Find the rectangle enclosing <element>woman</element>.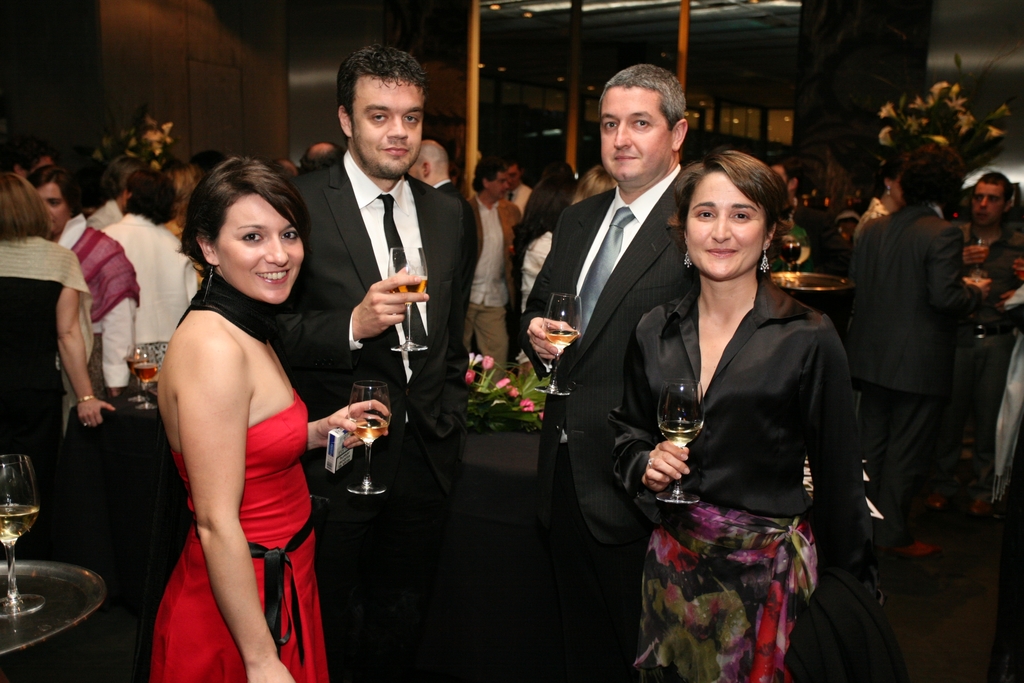
[x1=849, y1=151, x2=916, y2=260].
